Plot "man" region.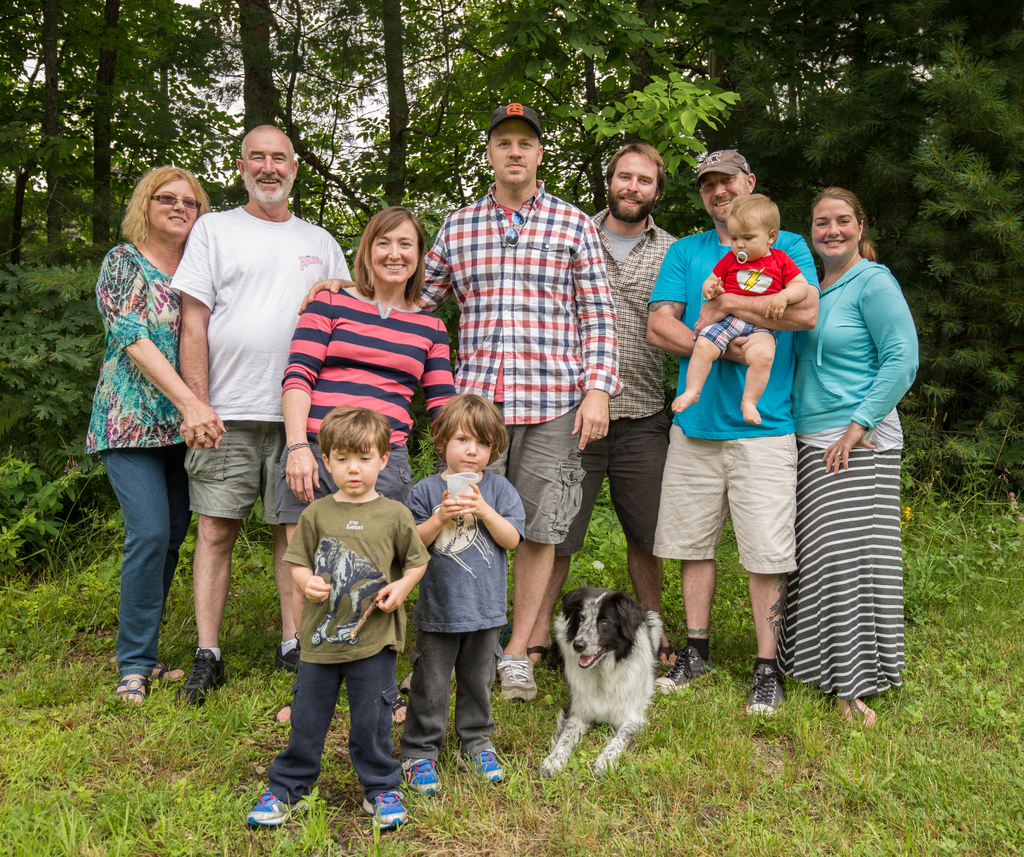
Plotted at x1=119 y1=140 x2=334 y2=658.
